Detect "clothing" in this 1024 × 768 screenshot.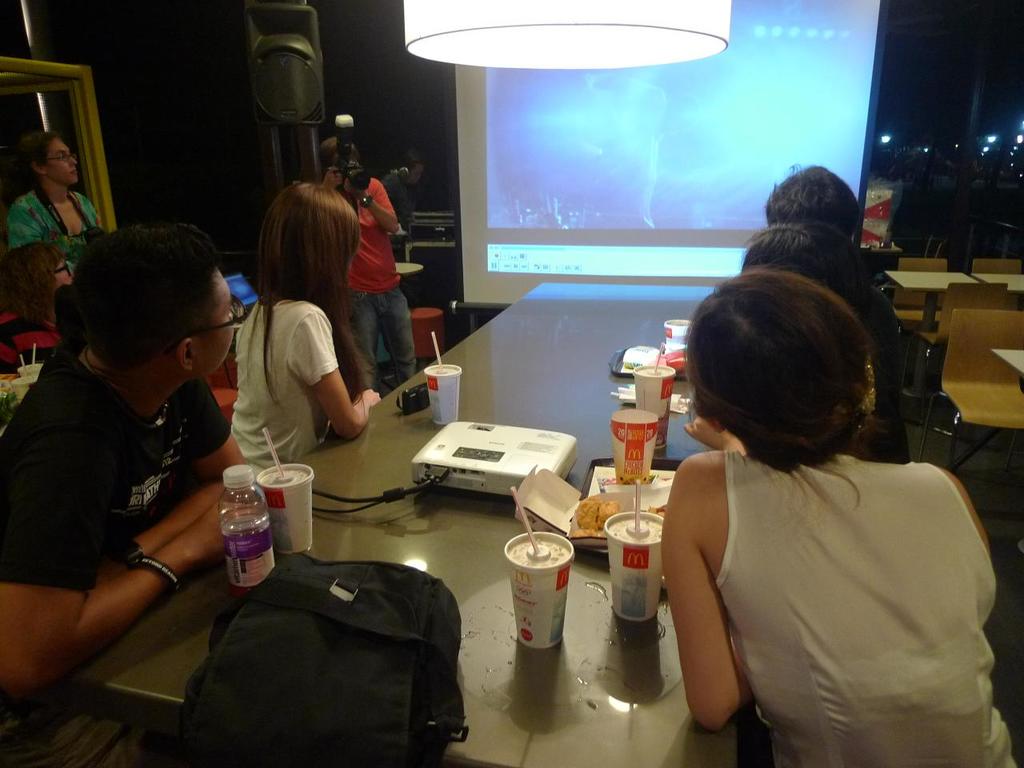
Detection: 658,386,990,754.
